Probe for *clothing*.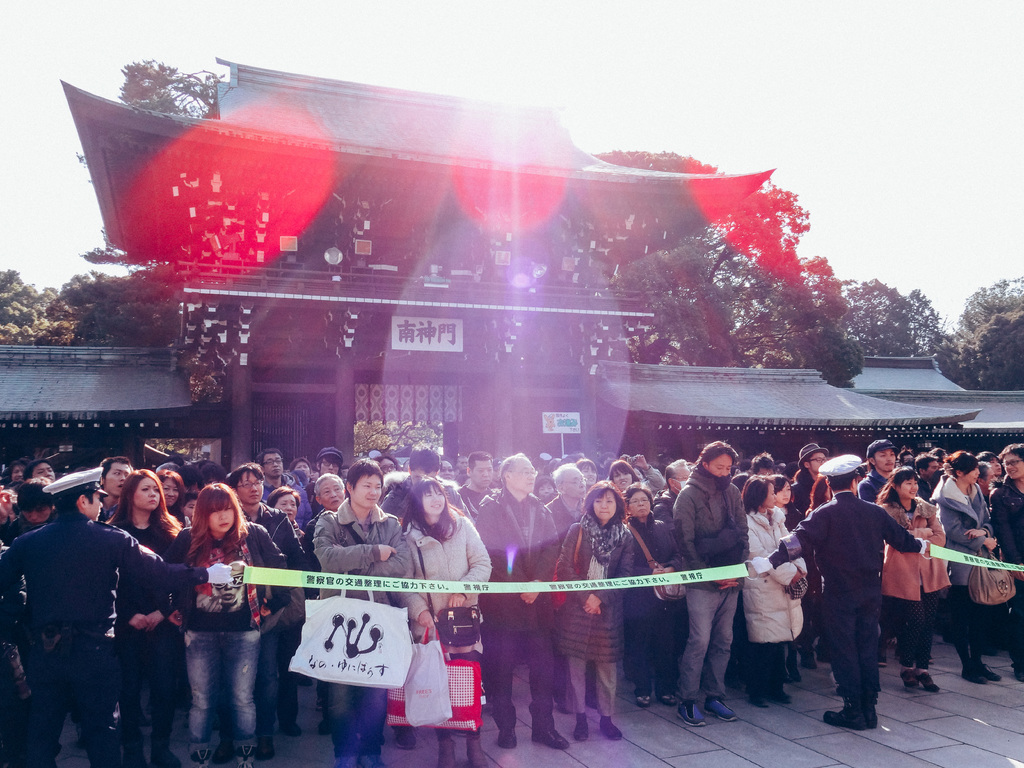
Probe result: crop(558, 514, 632, 716).
